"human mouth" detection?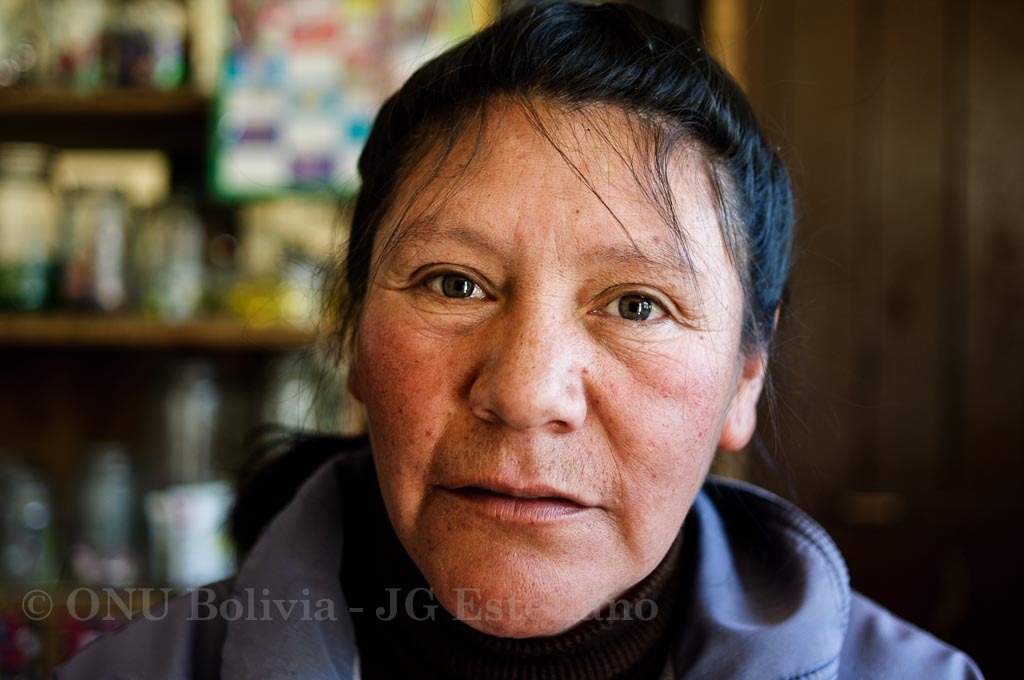
431:475:598:524
